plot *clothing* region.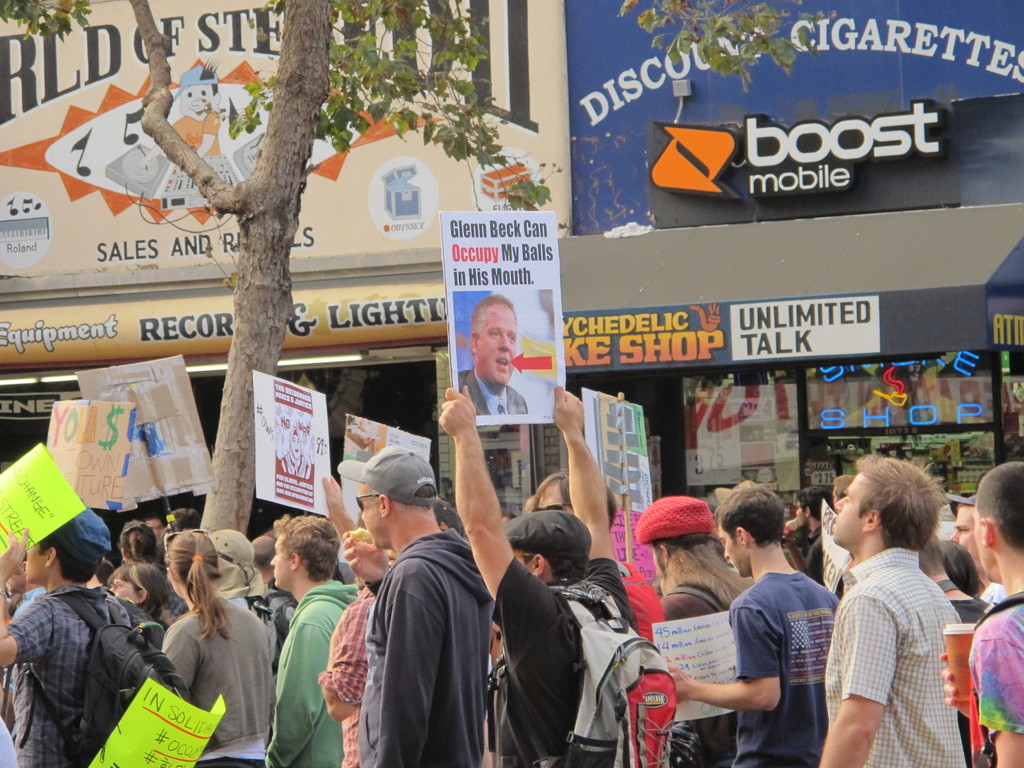
Plotted at box(14, 581, 125, 767).
